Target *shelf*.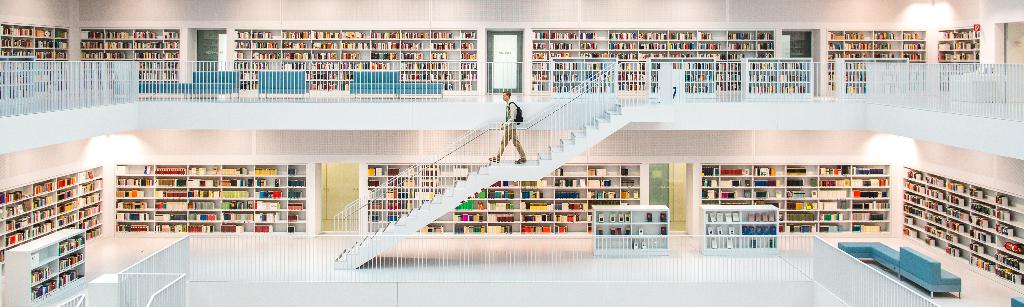
Target region: (584, 74, 604, 79).
